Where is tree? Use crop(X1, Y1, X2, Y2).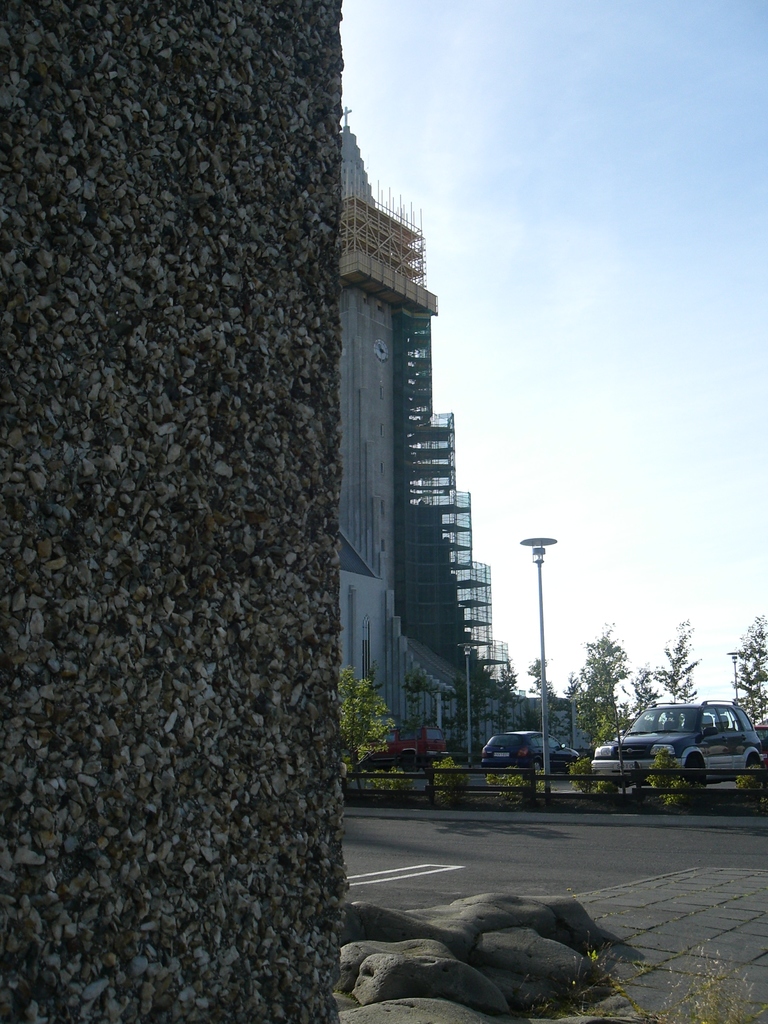
crop(676, 673, 700, 706).
